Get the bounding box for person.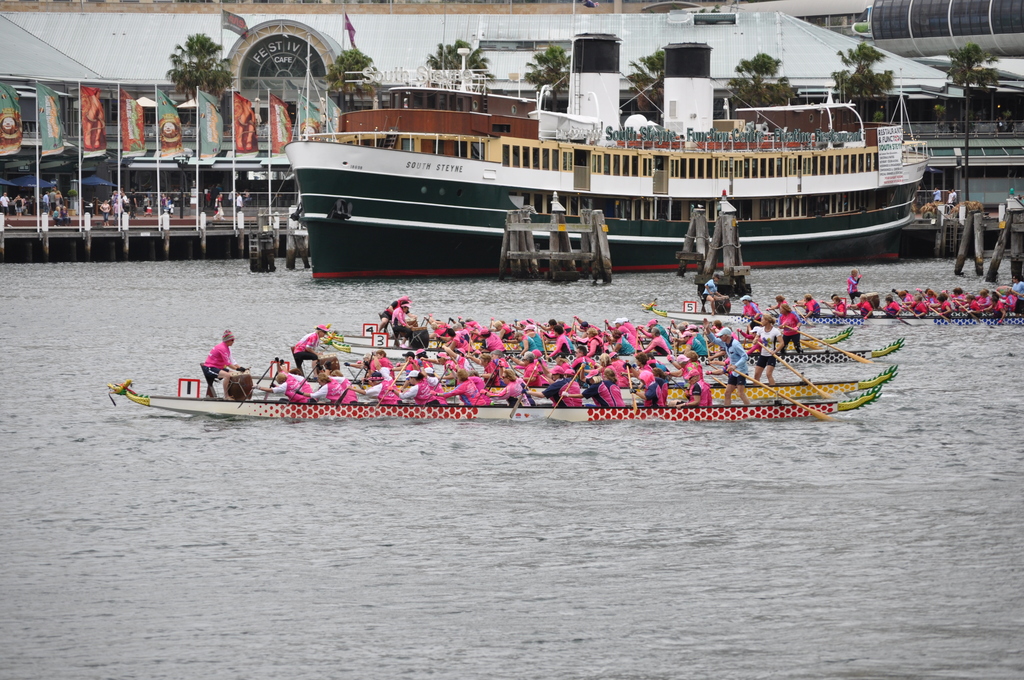
(777,303,807,354).
